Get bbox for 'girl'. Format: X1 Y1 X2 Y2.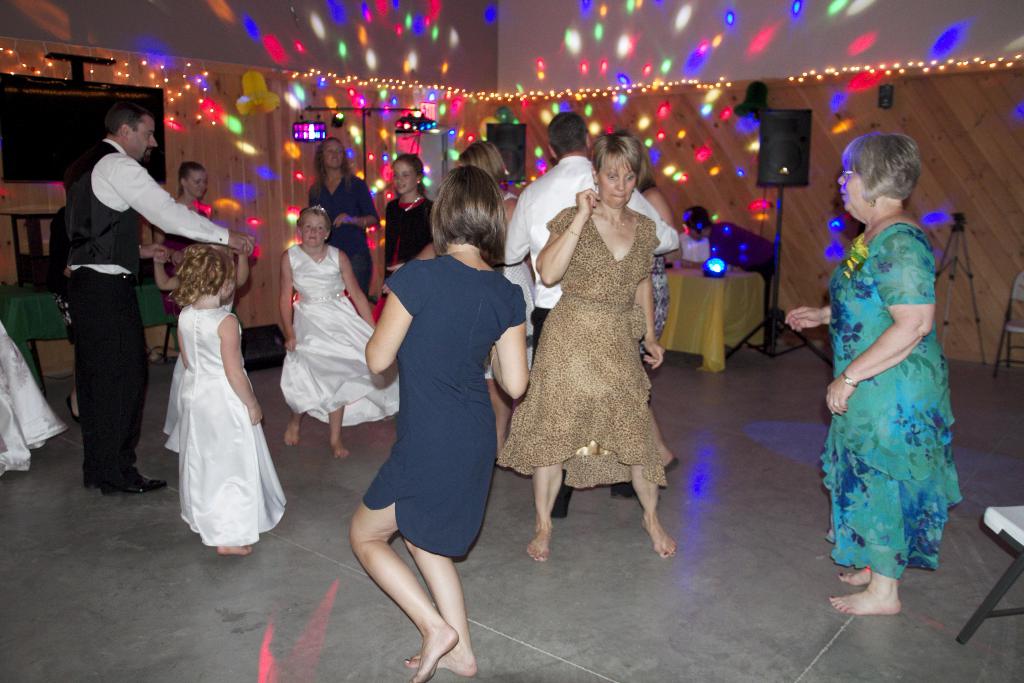
344 163 529 682.
